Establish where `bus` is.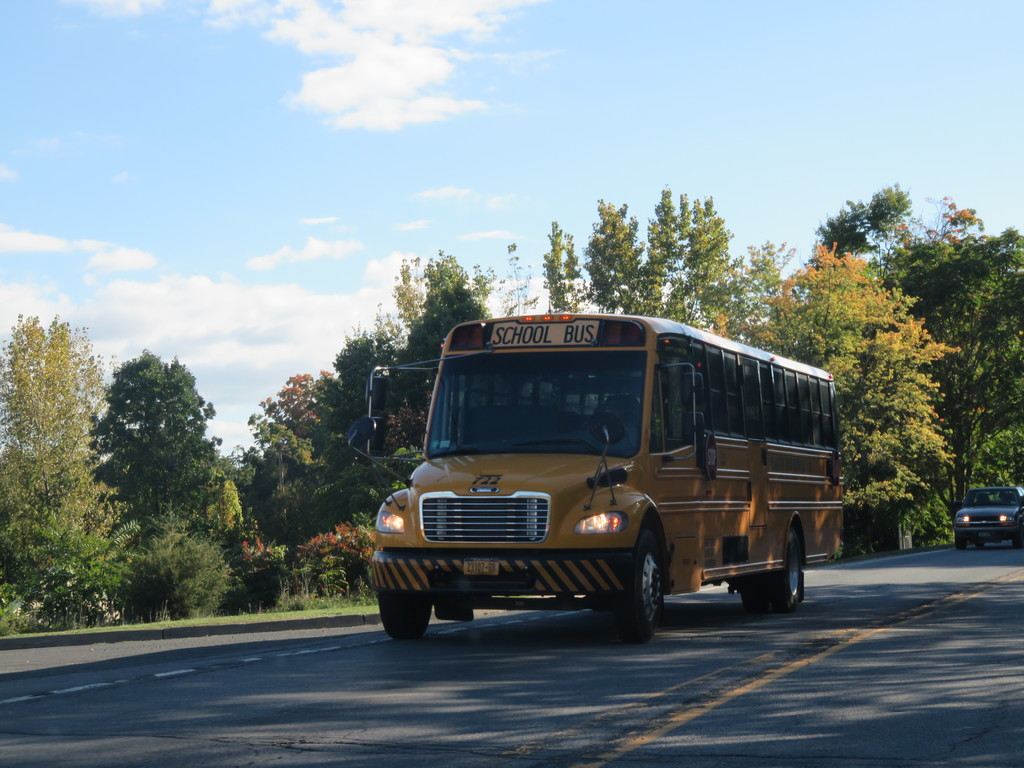
Established at <bbox>367, 310, 850, 644</bbox>.
